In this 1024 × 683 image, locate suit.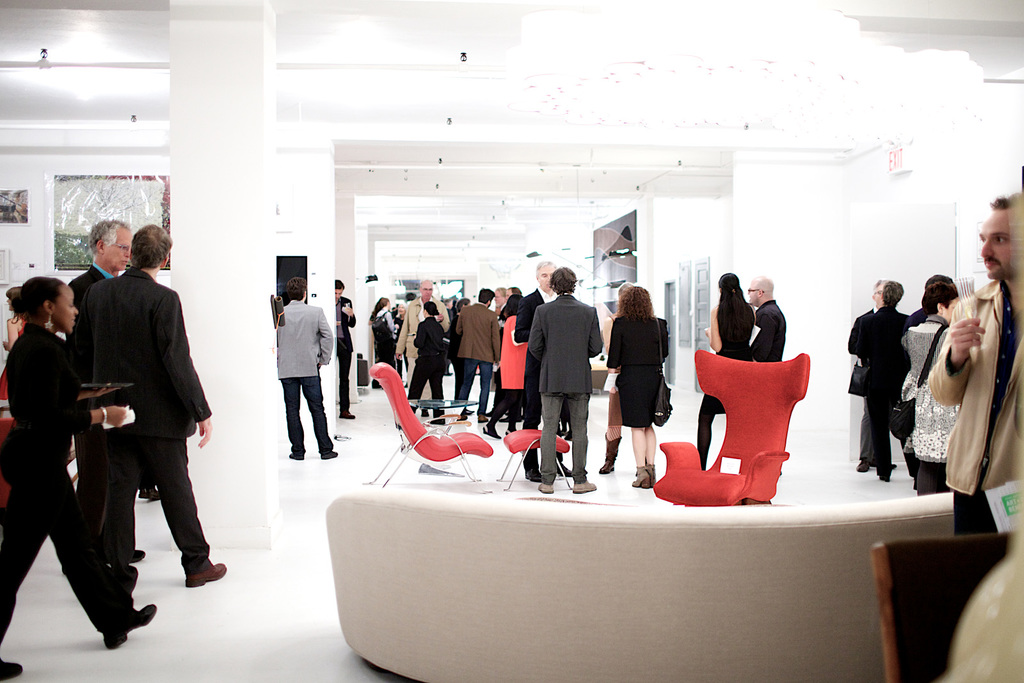
Bounding box: (452,305,501,363).
